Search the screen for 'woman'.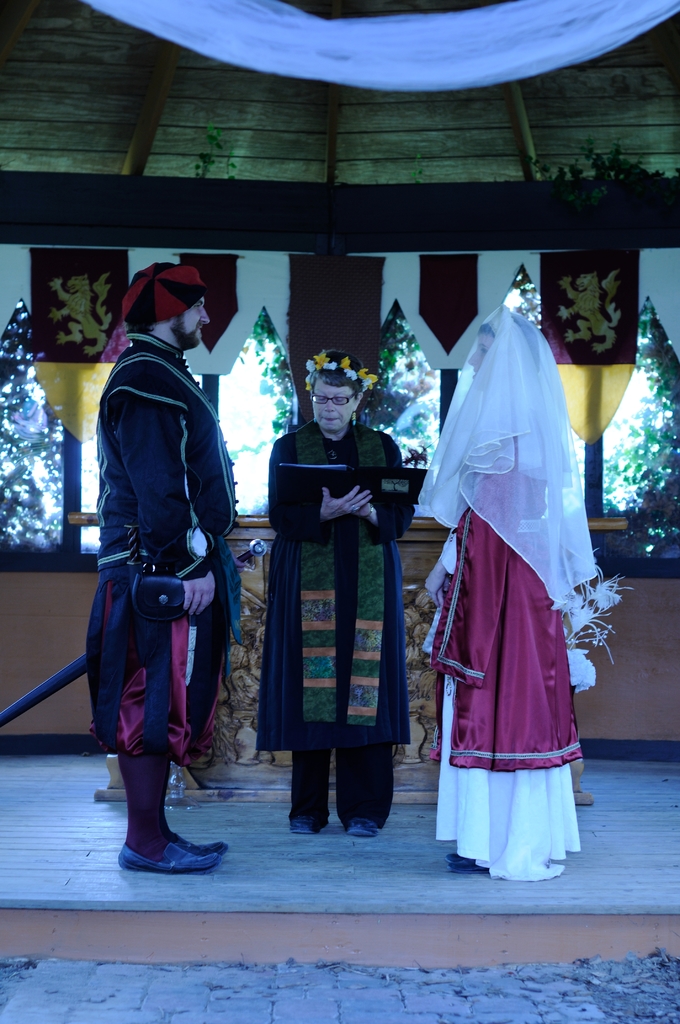
Found at select_region(426, 321, 591, 899).
